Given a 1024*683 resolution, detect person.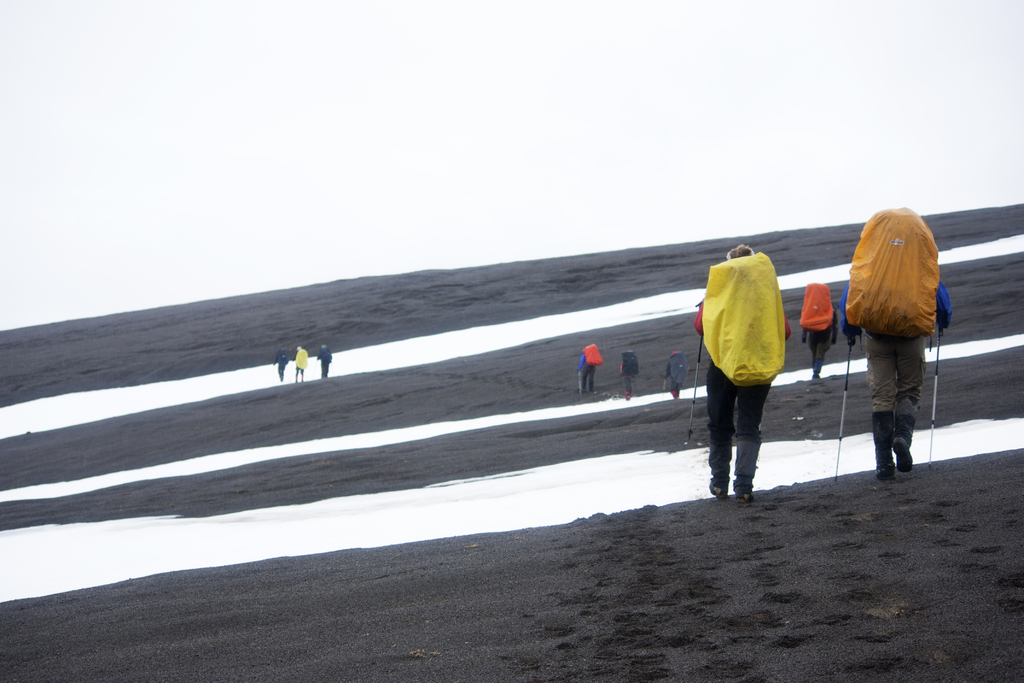
<bbox>294, 343, 305, 383</bbox>.
